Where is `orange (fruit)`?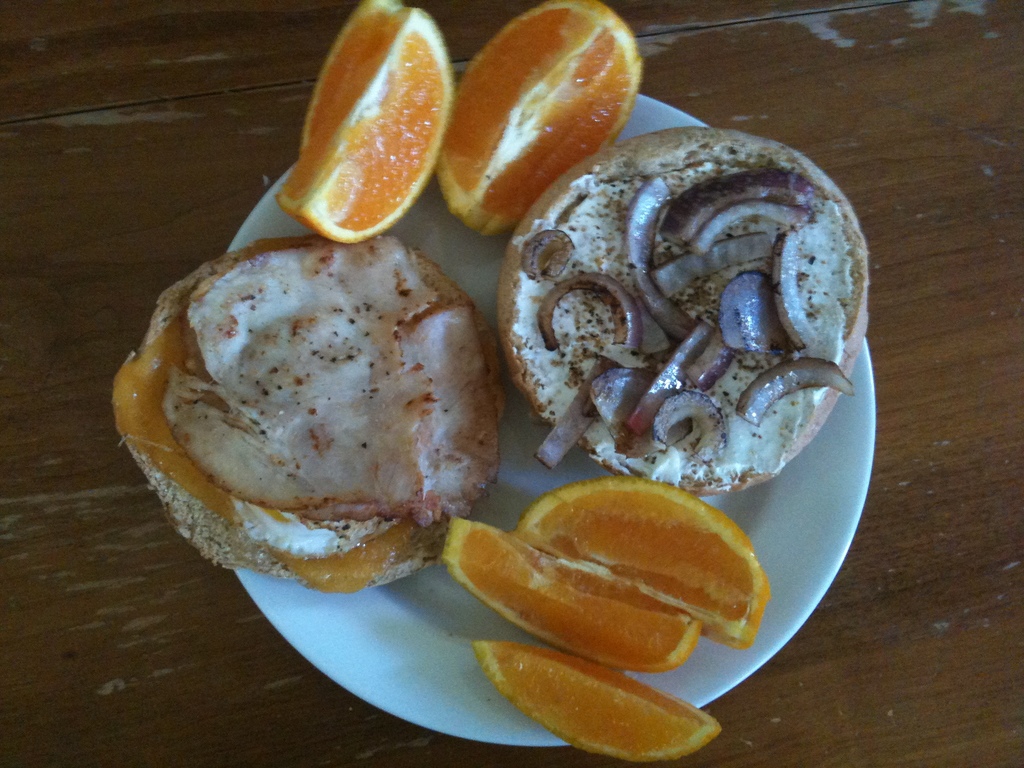
Rect(272, 0, 452, 243).
